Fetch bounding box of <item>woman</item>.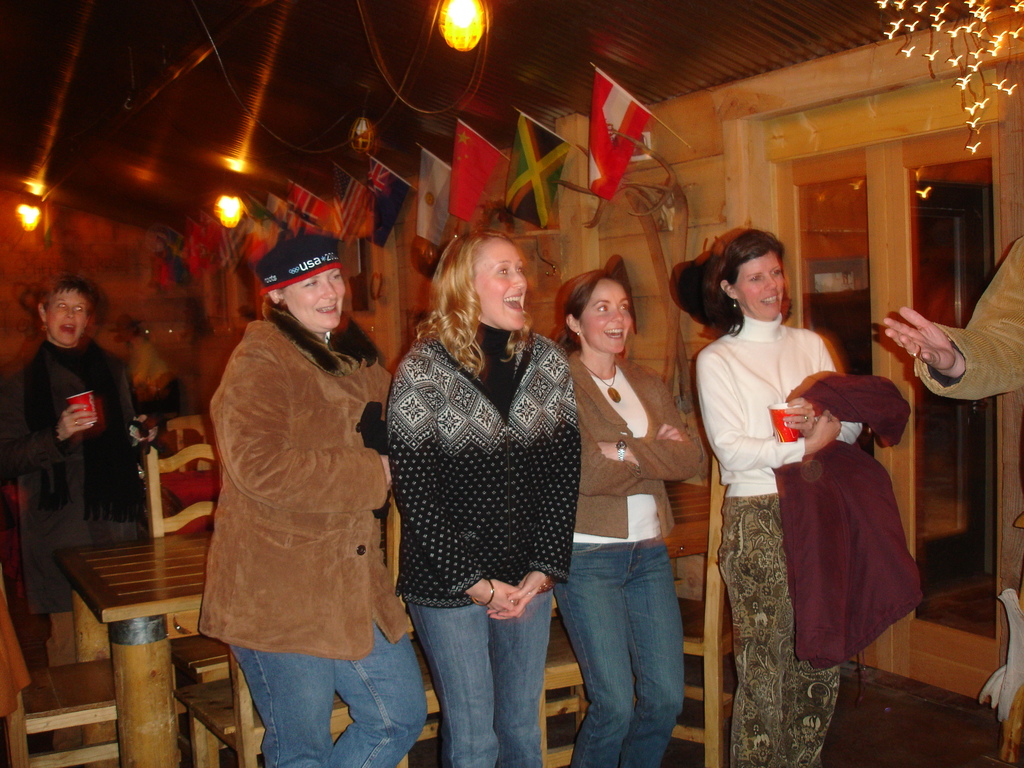
Bbox: BBox(195, 234, 428, 767).
